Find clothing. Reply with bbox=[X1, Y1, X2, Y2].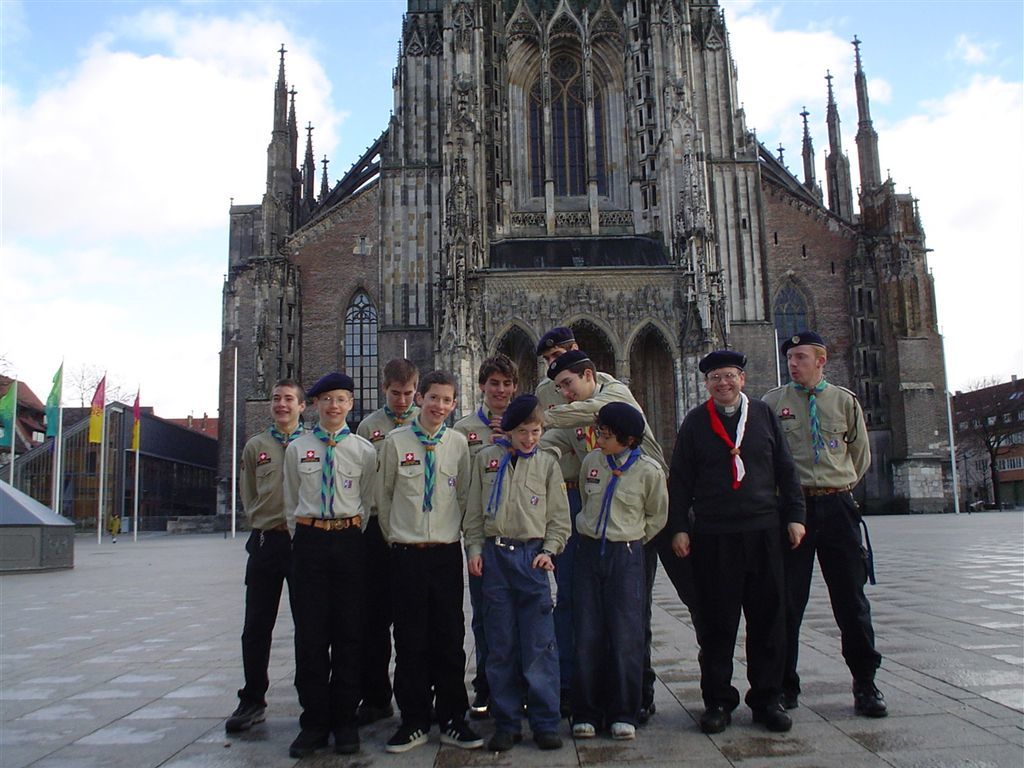
bbox=[109, 514, 118, 536].
